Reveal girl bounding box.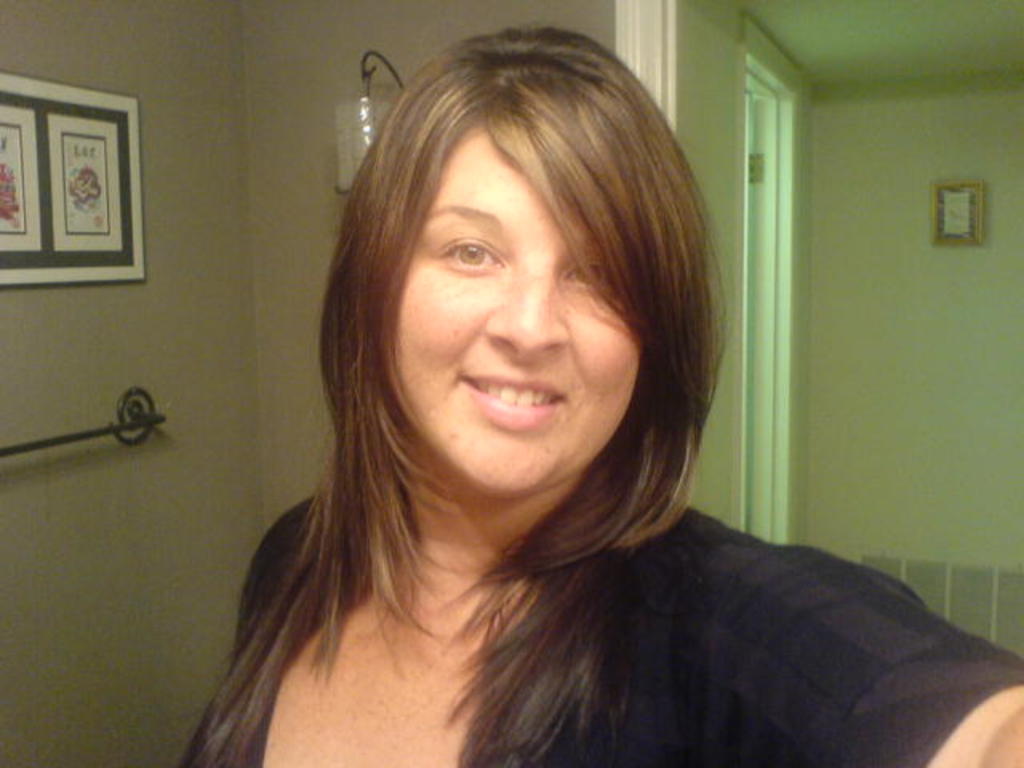
Revealed: (x1=174, y1=18, x2=1022, y2=766).
